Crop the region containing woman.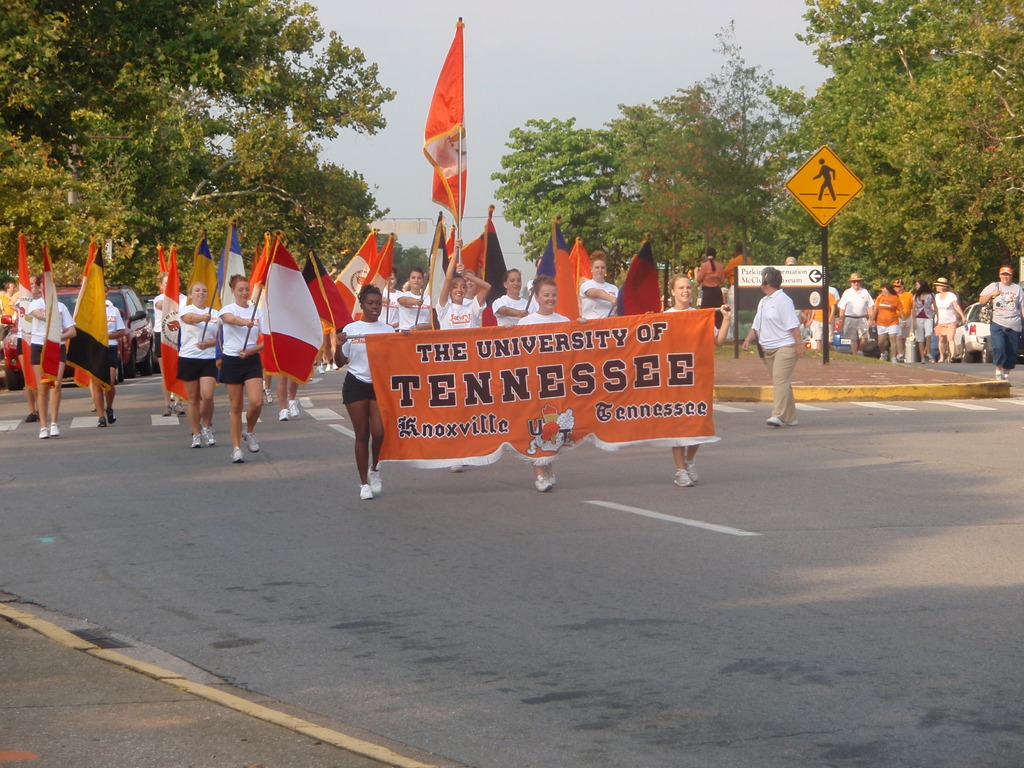
Crop region: locate(83, 278, 120, 423).
